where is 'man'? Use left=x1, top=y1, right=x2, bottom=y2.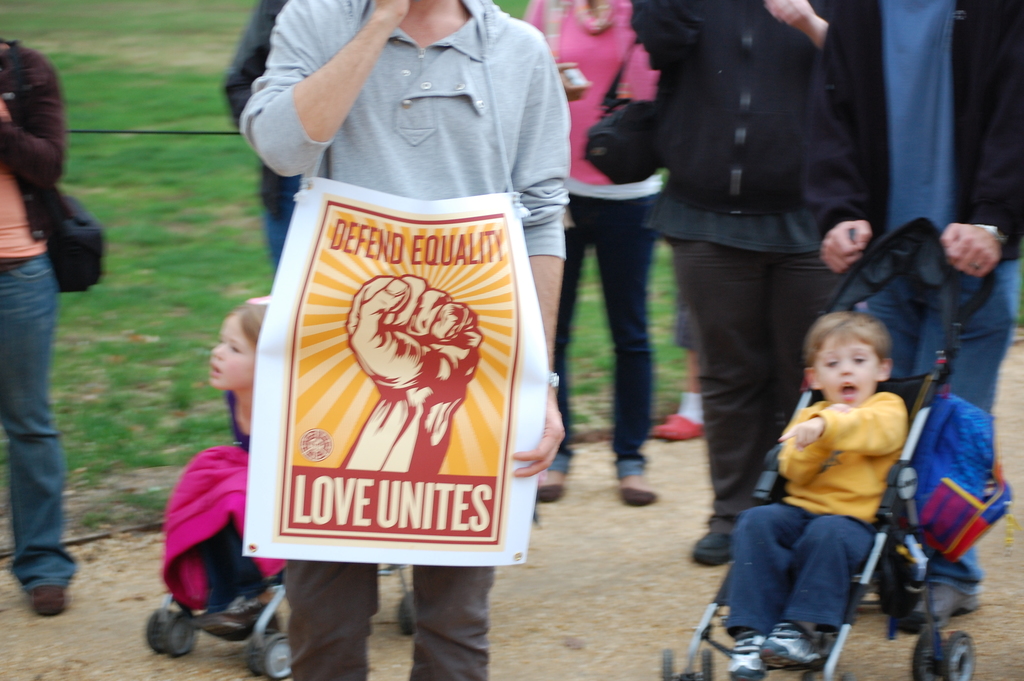
left=244, top=0, right=585, bottom=675.
